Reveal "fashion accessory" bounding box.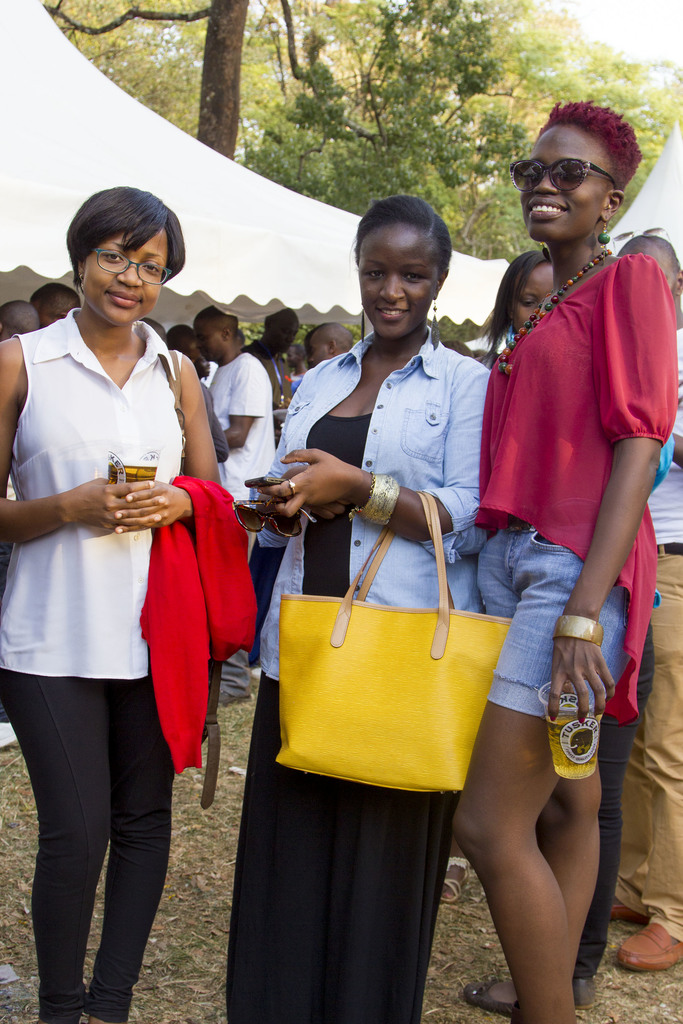
Revealed: [229, 493, 318, 539].
